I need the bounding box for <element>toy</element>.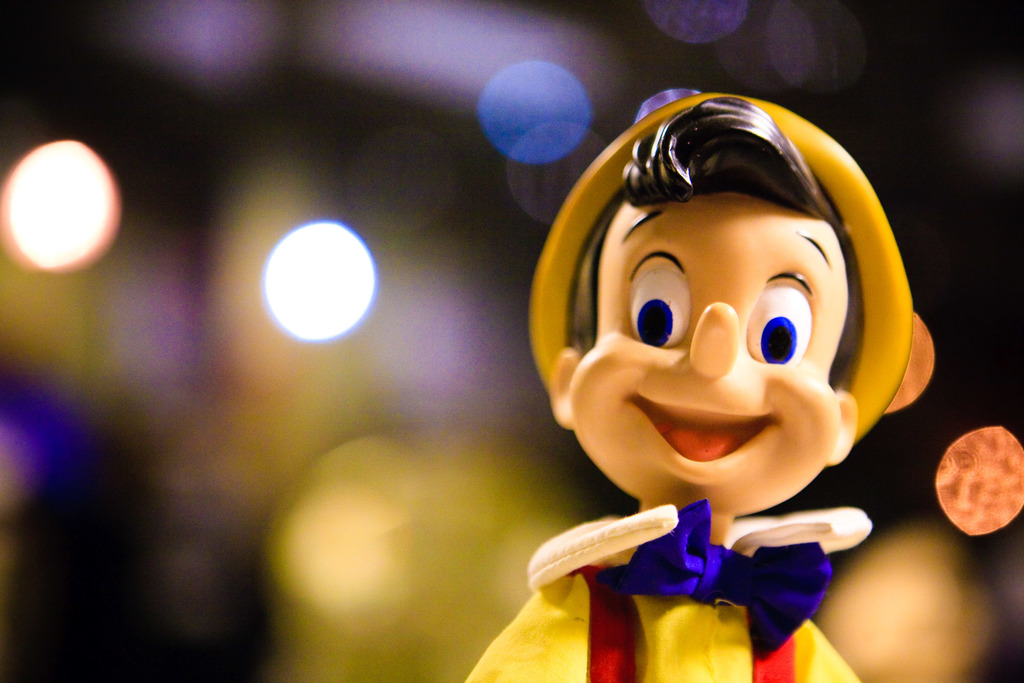
Here it is: bbox=(511, 127, 929, 682).
